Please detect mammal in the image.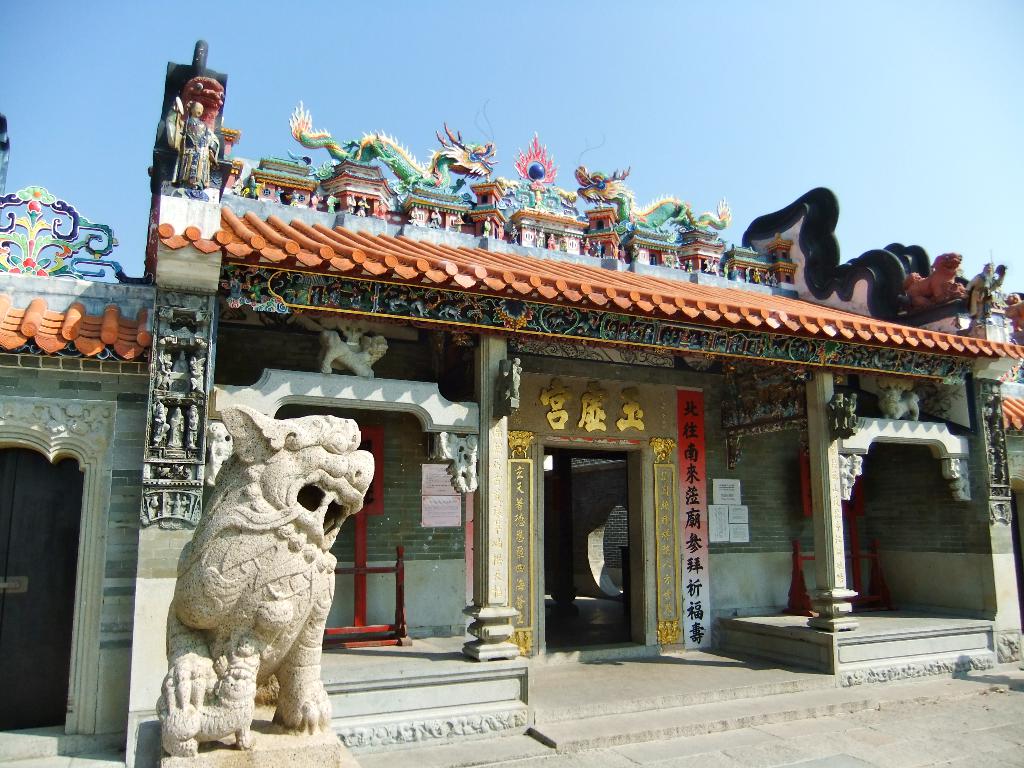
(878,387,920,420).
